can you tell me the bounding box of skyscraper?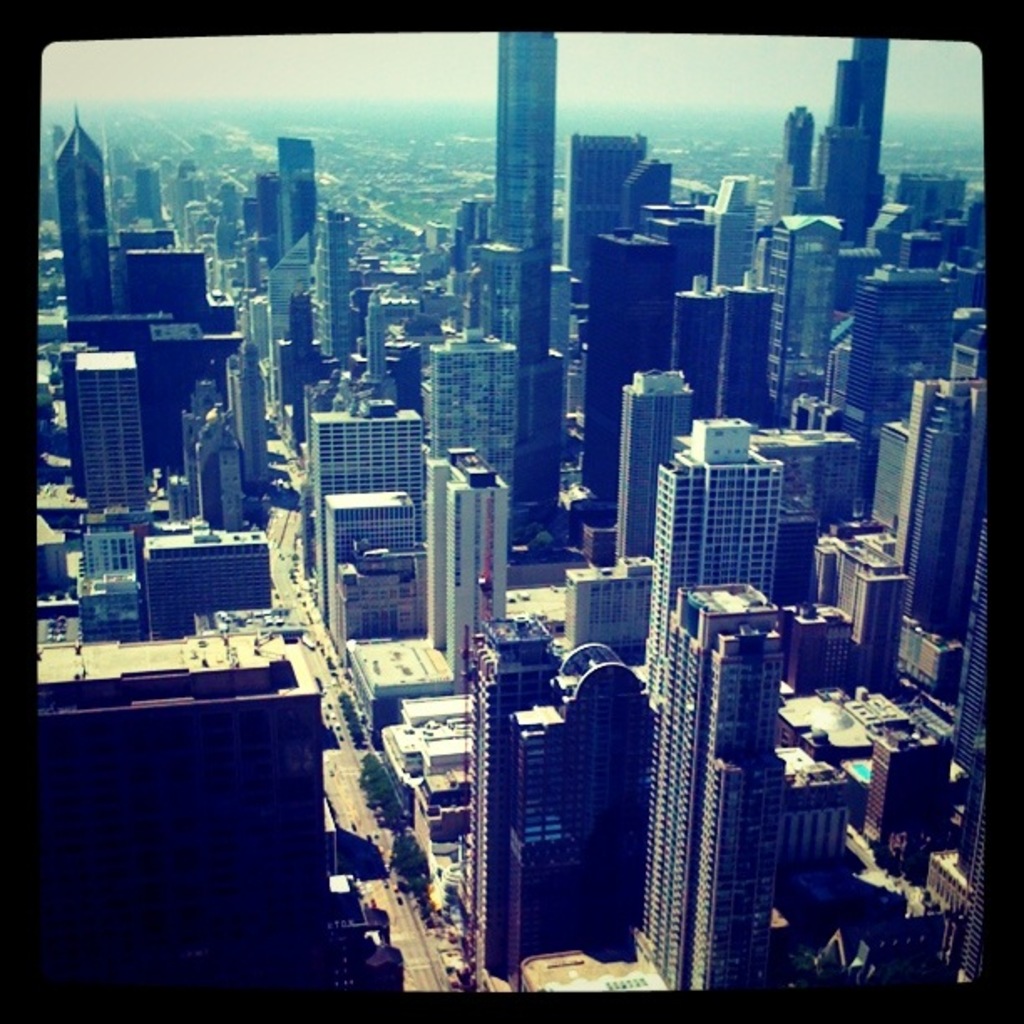
<box>863,740,965,863</box>.
